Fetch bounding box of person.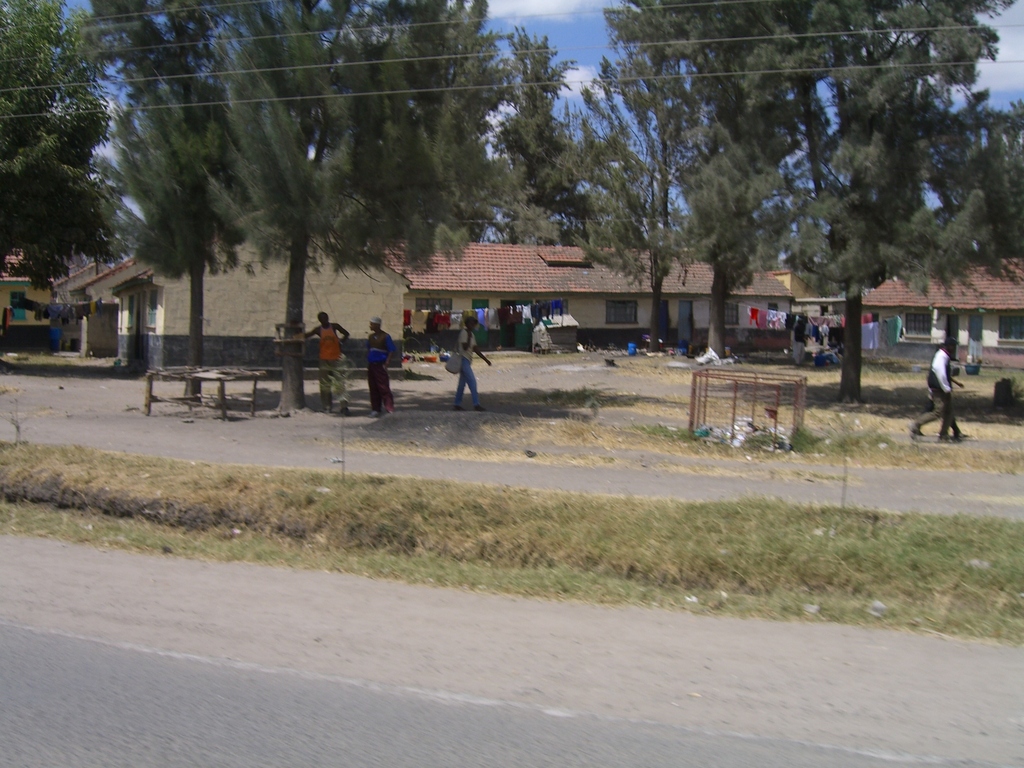
Bbox: <bbox>364, 318, 391, 415</bbox>.
